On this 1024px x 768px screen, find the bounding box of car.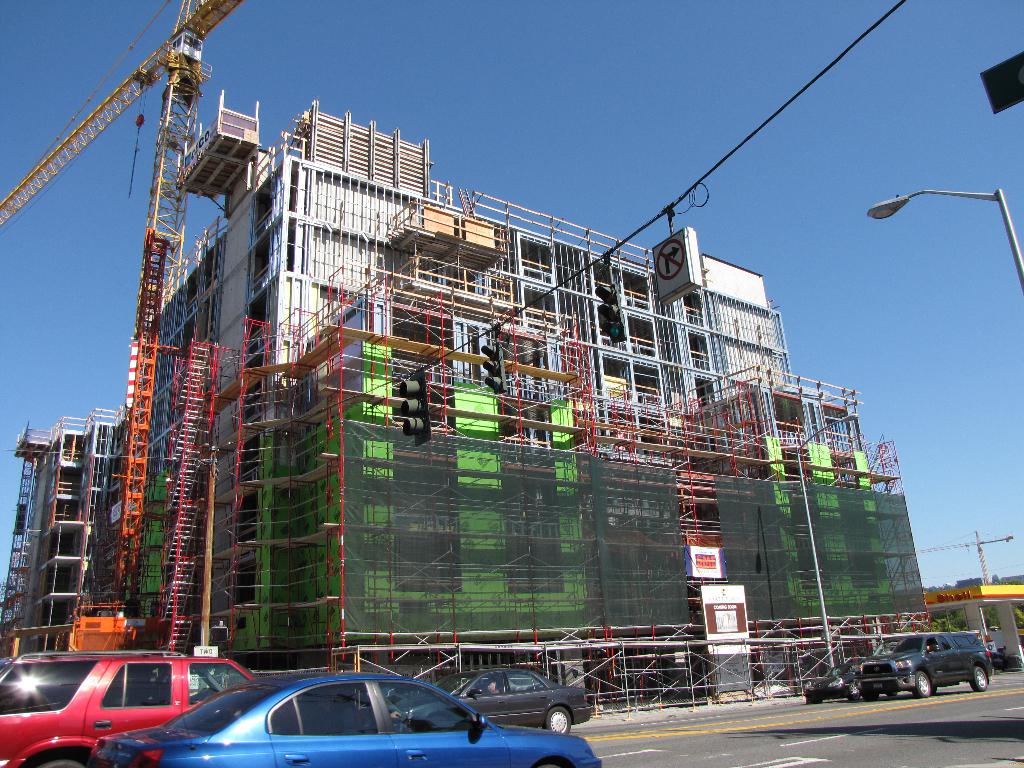
Bounding box: x1=0, y1=652, x2=251, y2=767.
